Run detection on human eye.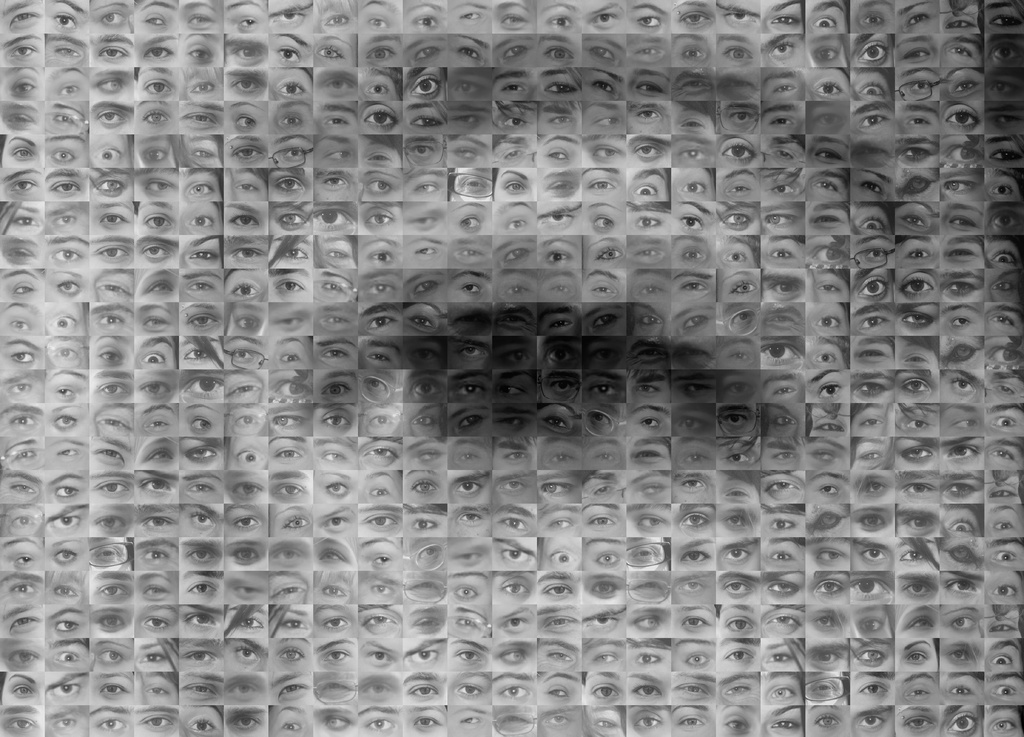
Result: bbox(948, 647, 970, 667).
